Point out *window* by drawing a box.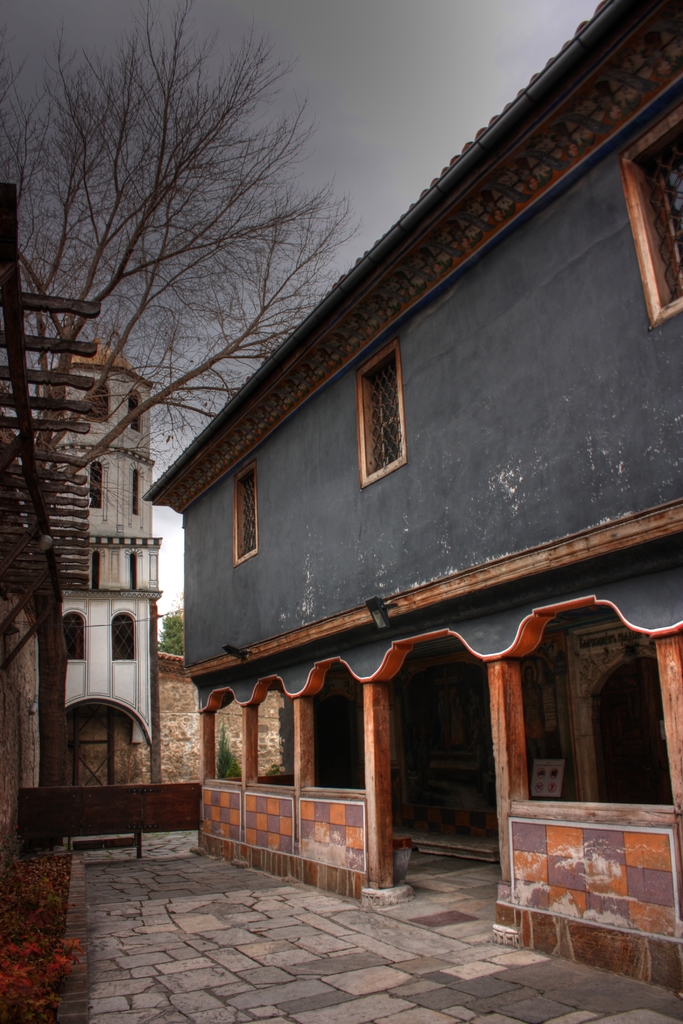
left=354, top=339, right=410, bottom=486.
